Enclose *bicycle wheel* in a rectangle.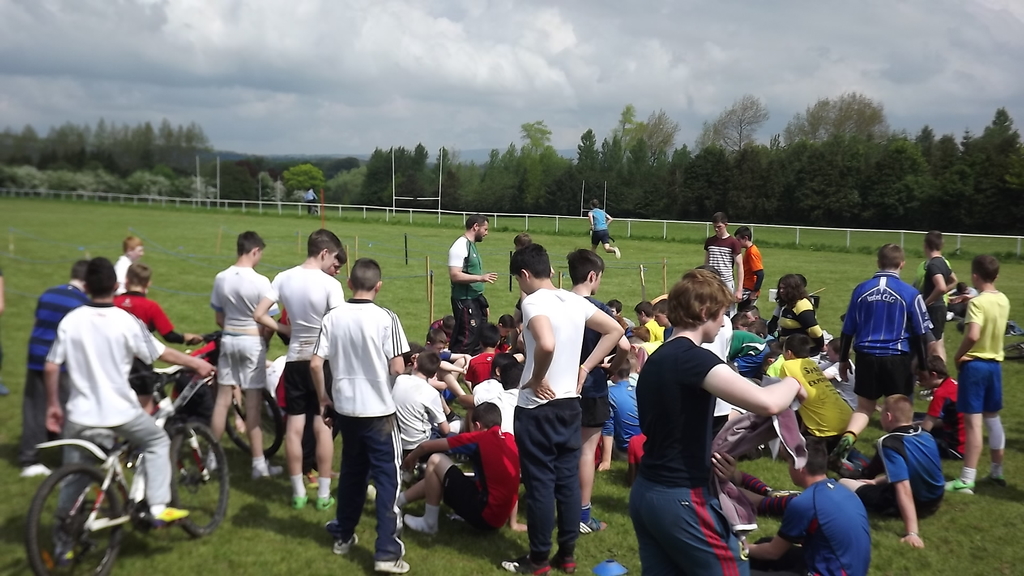
26, 464, 125, 575.
